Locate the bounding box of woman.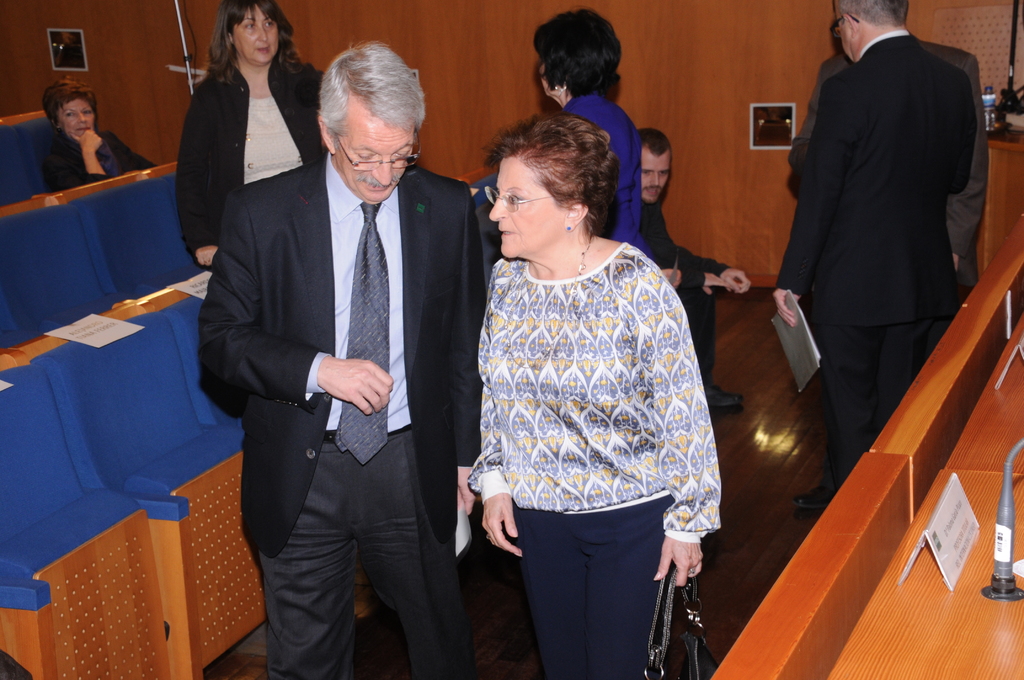
Bounding box: select_region(464, 114, 725, 679).
